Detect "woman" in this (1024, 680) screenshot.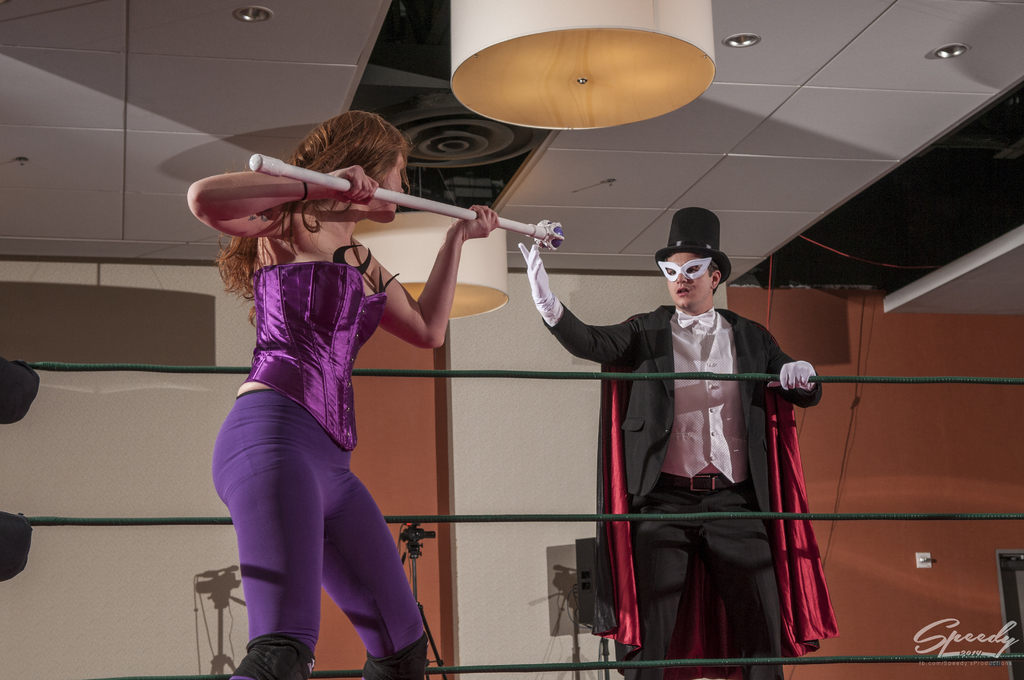
Detection: x1=203 y1=125 x2=511 y2=679.
